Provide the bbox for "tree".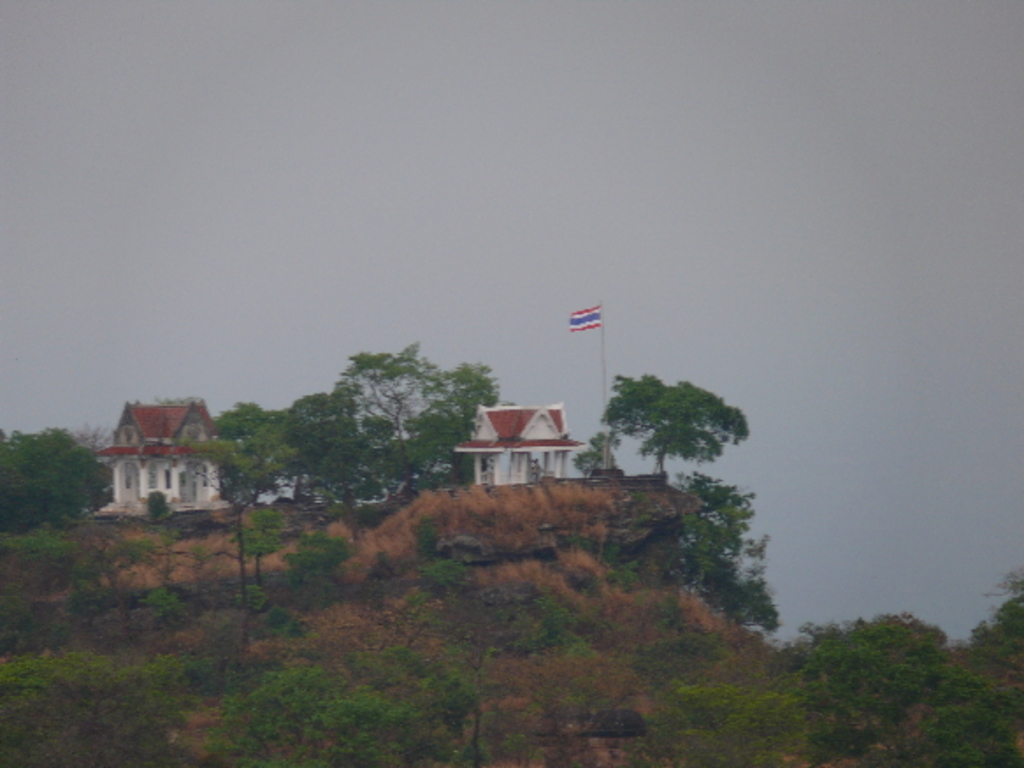
[674,643,797,763].
